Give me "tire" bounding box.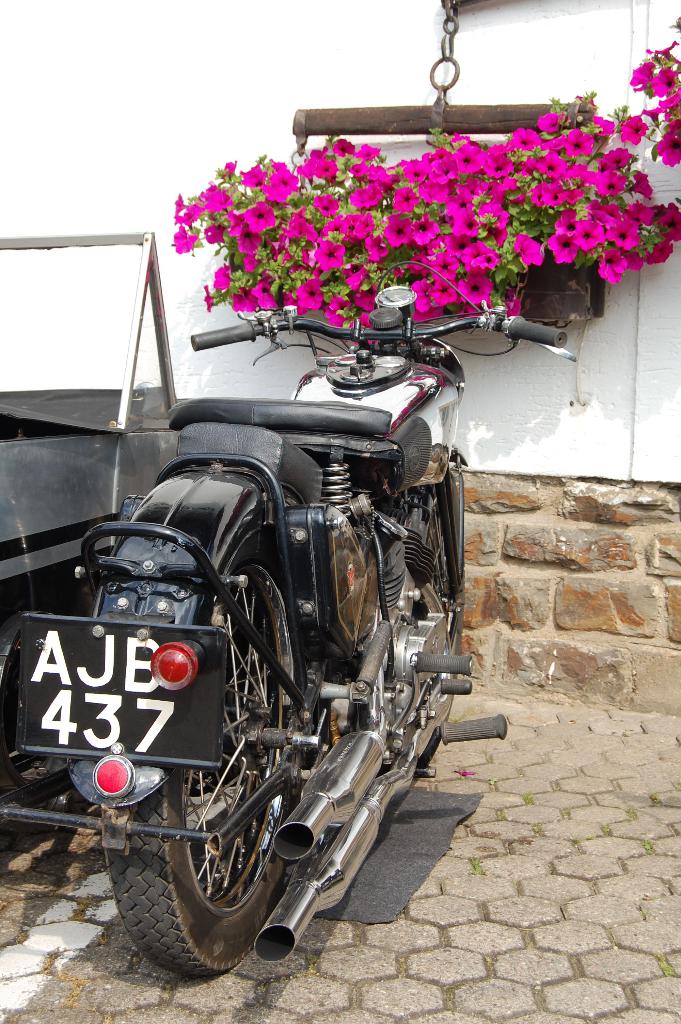
411,472,464,774.
